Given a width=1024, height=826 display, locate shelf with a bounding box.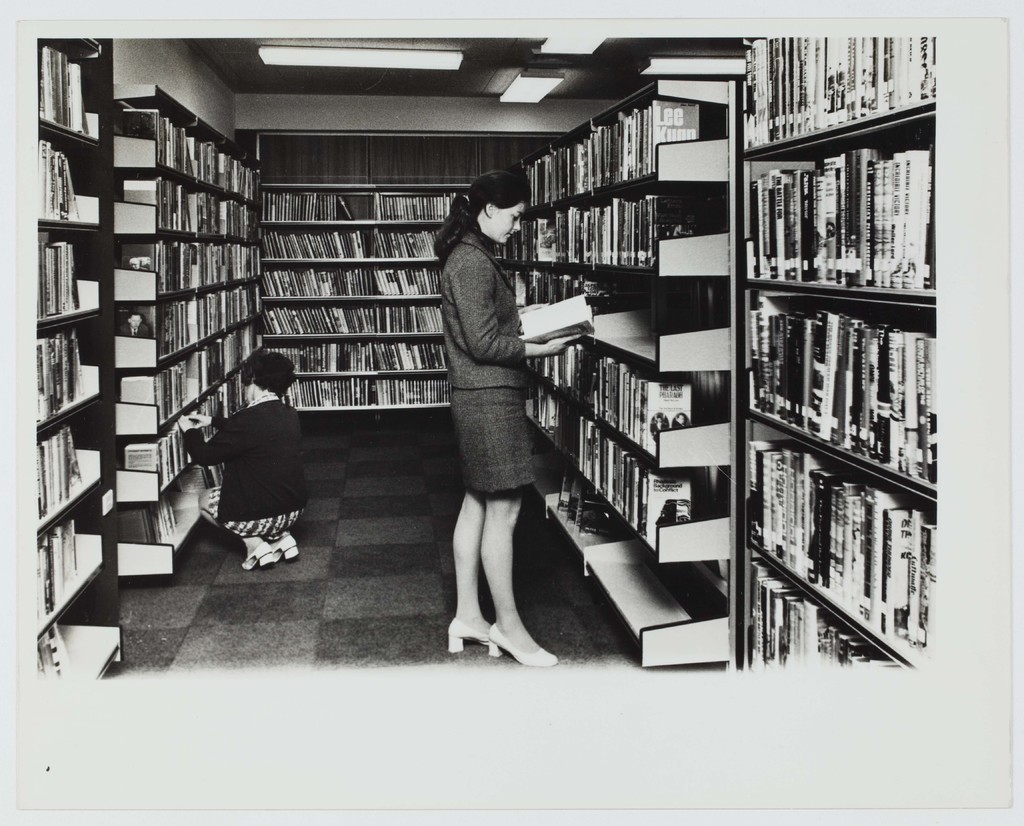
Located: box=[259, 179, 497, 424].
